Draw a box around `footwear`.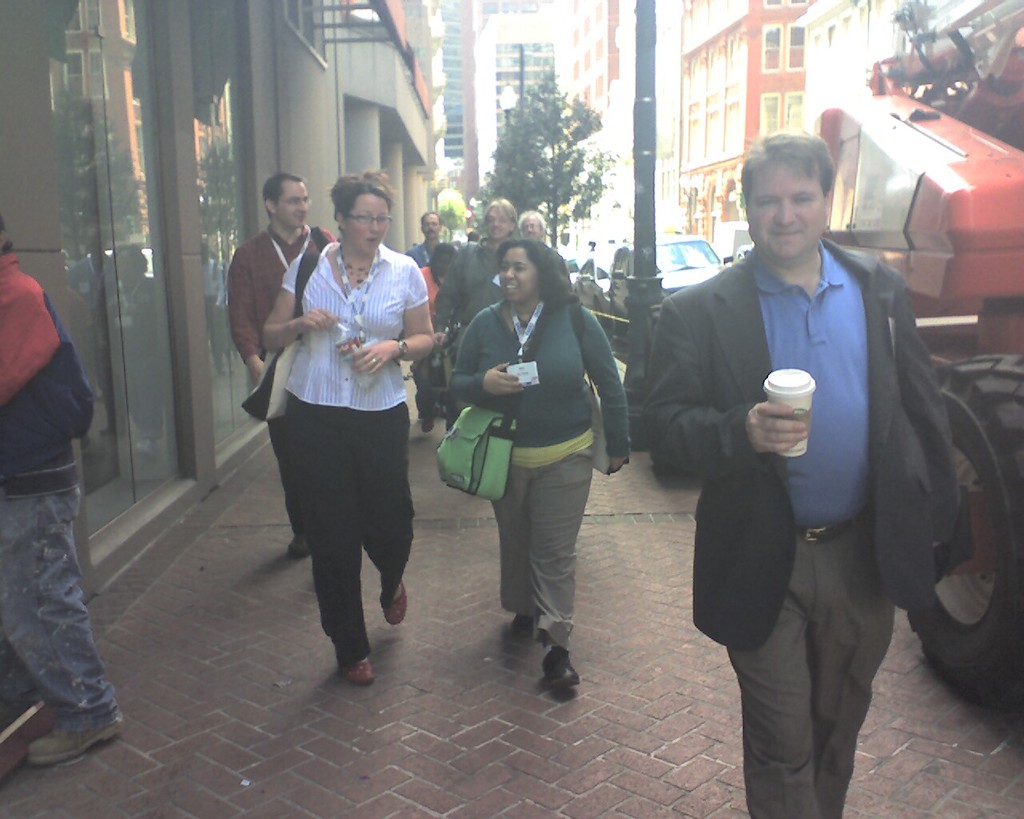
region(539, 646, 578, 689).
